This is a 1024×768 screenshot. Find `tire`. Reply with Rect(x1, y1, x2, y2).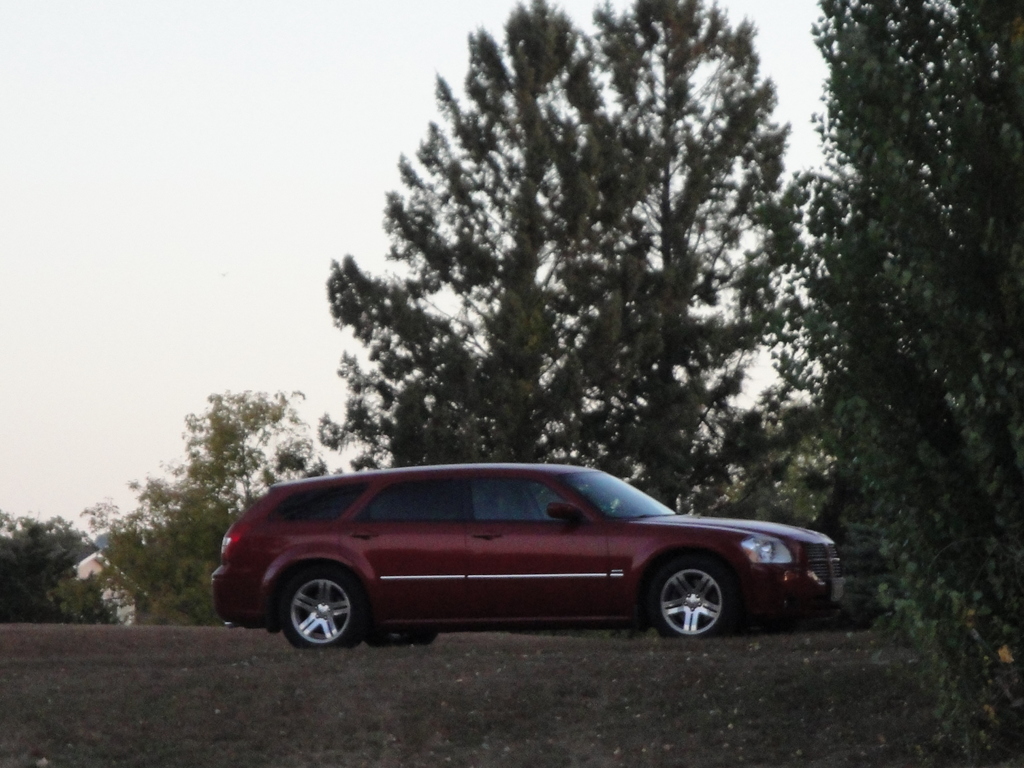
Rect(285, 566, 374, 654).
